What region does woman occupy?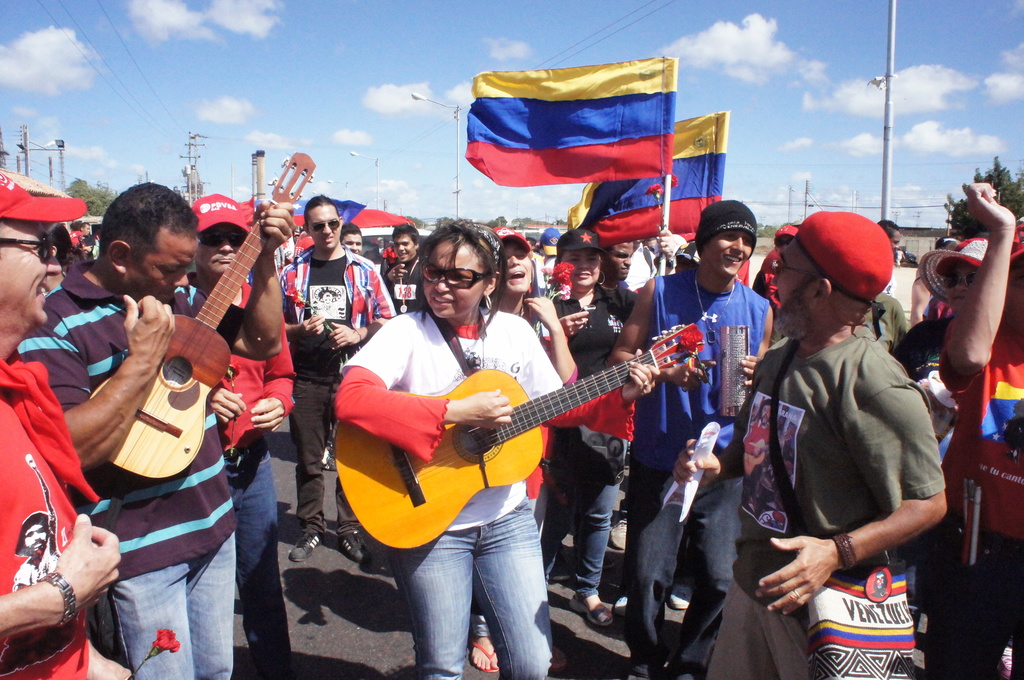
bbox(341, 212, 652, 668).
